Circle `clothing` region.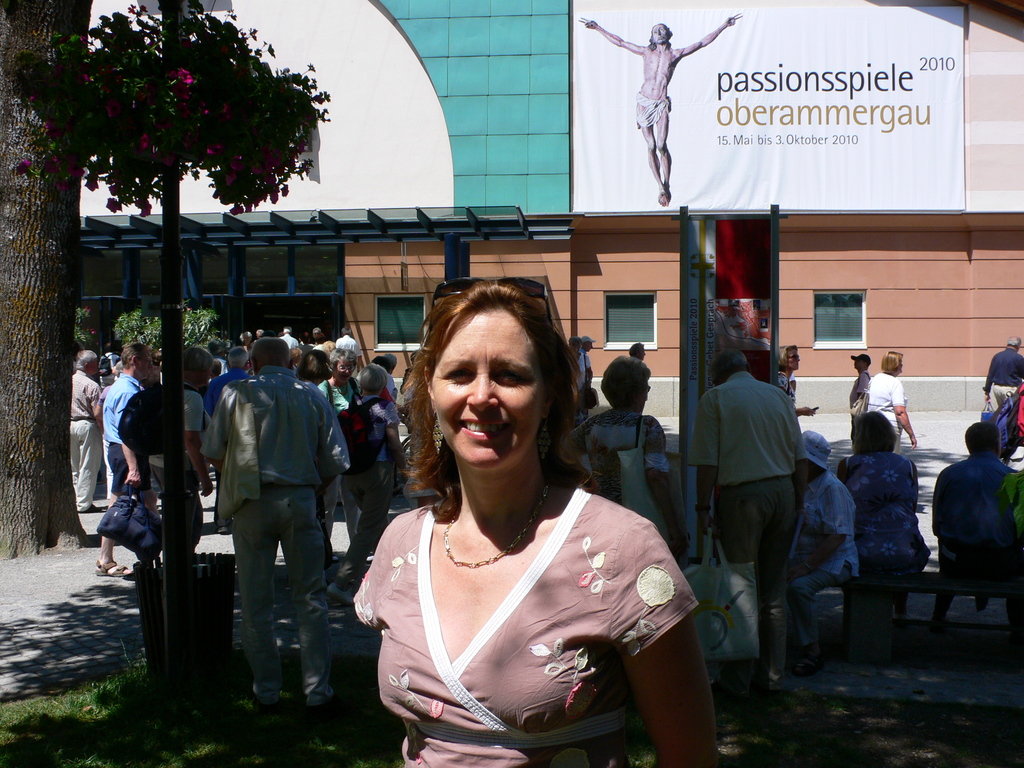
Region: box(845, 372, 871, 417).
